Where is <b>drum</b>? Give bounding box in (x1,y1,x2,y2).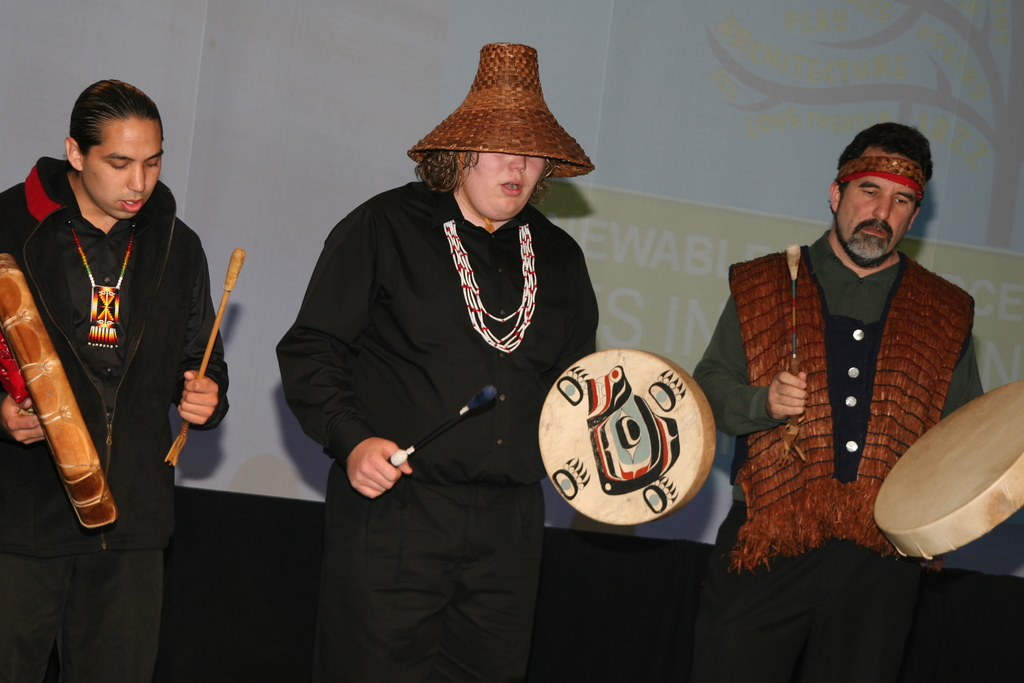
(531,343,718,516).
